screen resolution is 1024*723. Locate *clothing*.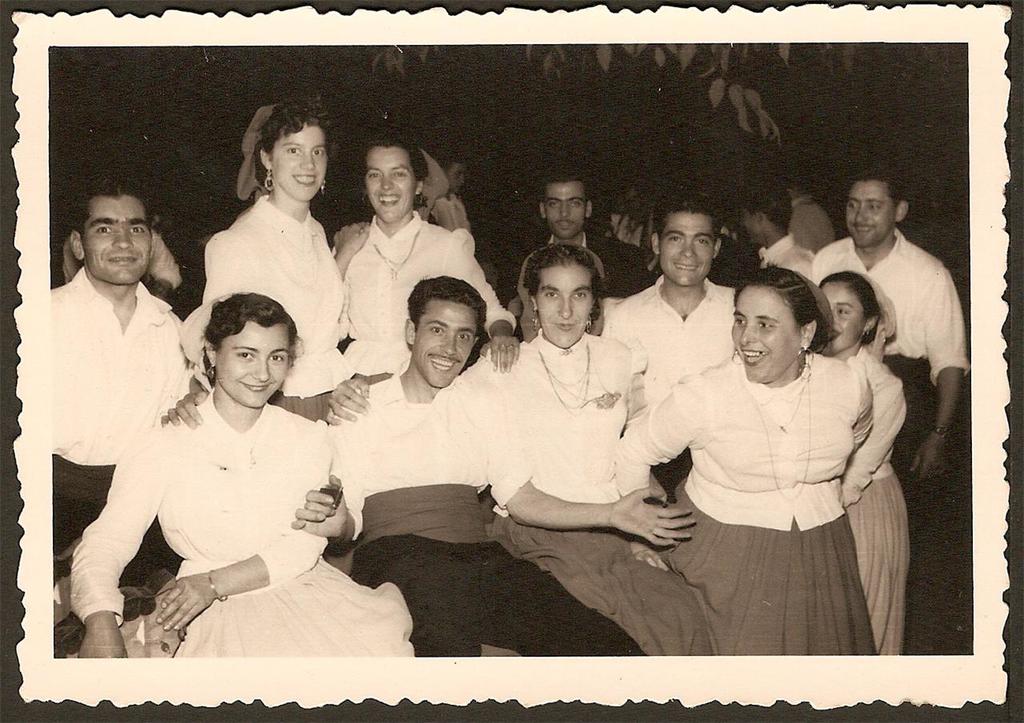
[33,262,175,480].
